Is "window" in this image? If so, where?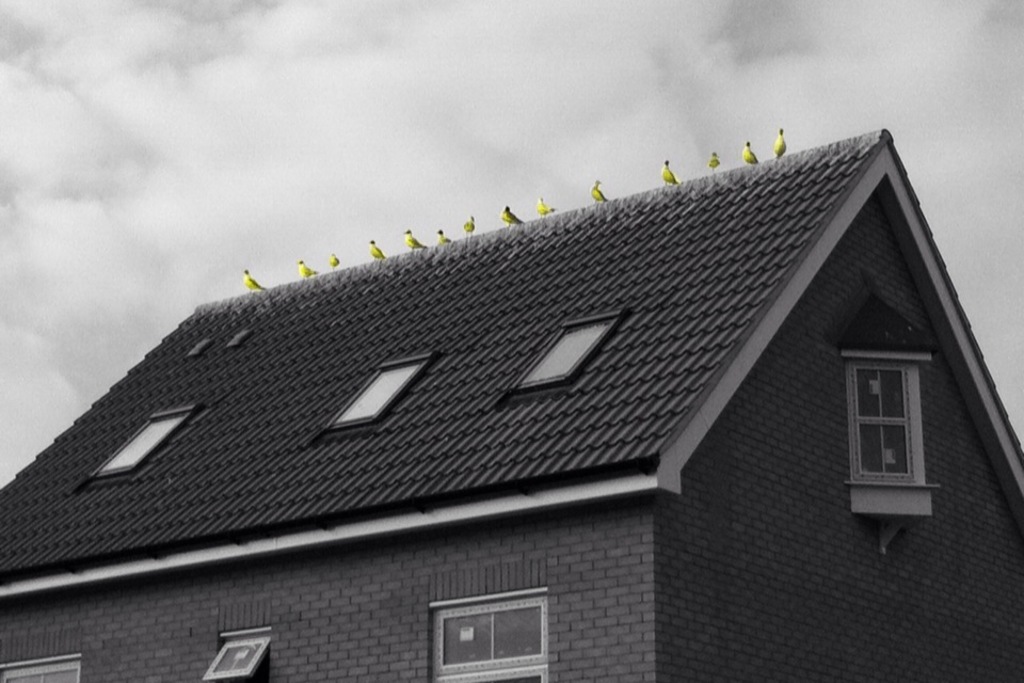
Yes, at (left=205, top=621, right=272, bottom=676).
